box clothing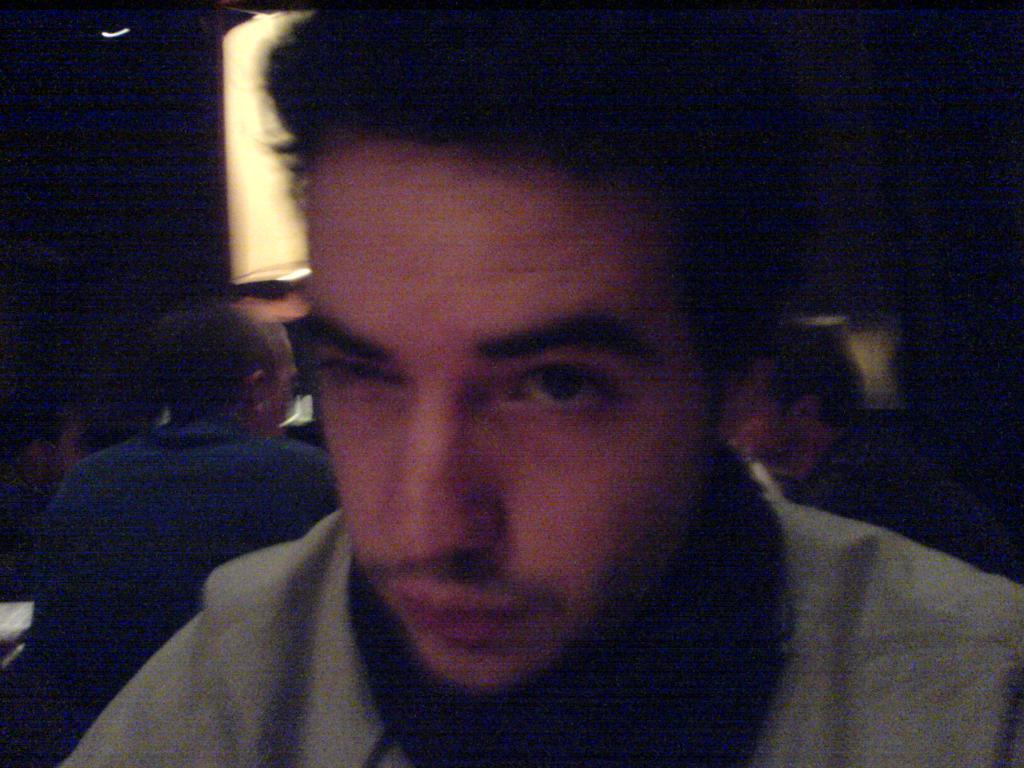
select_region(52, 504, 1023, 759)
